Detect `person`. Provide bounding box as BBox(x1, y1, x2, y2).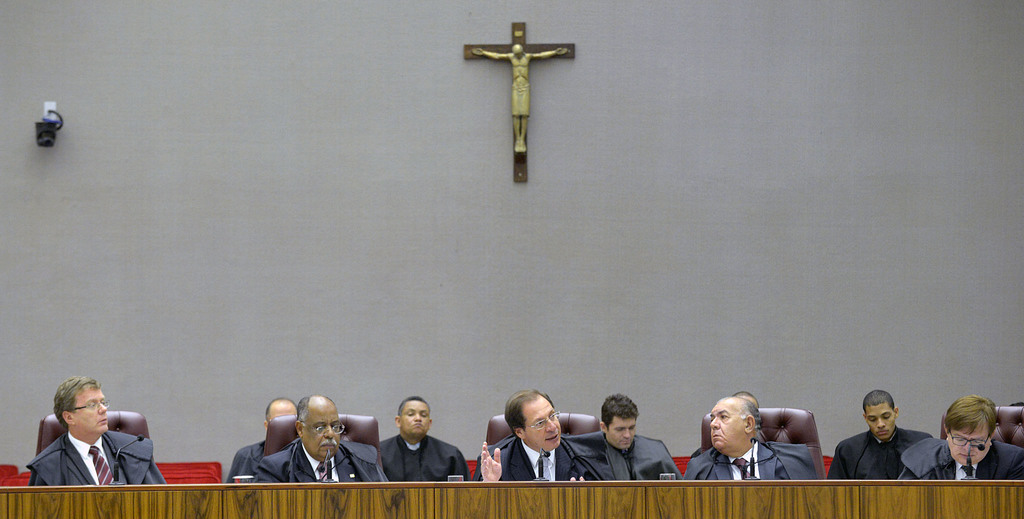
BBox(28, 376, 172, 485).
